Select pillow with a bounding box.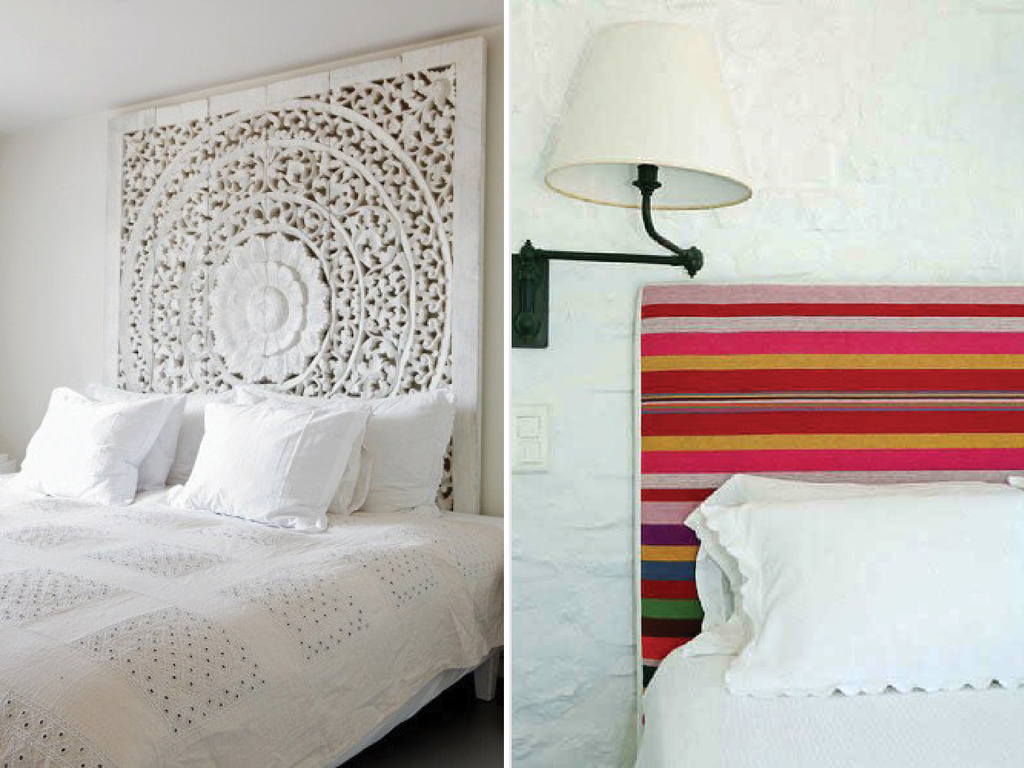
box=[341, 389, 458, 518].
